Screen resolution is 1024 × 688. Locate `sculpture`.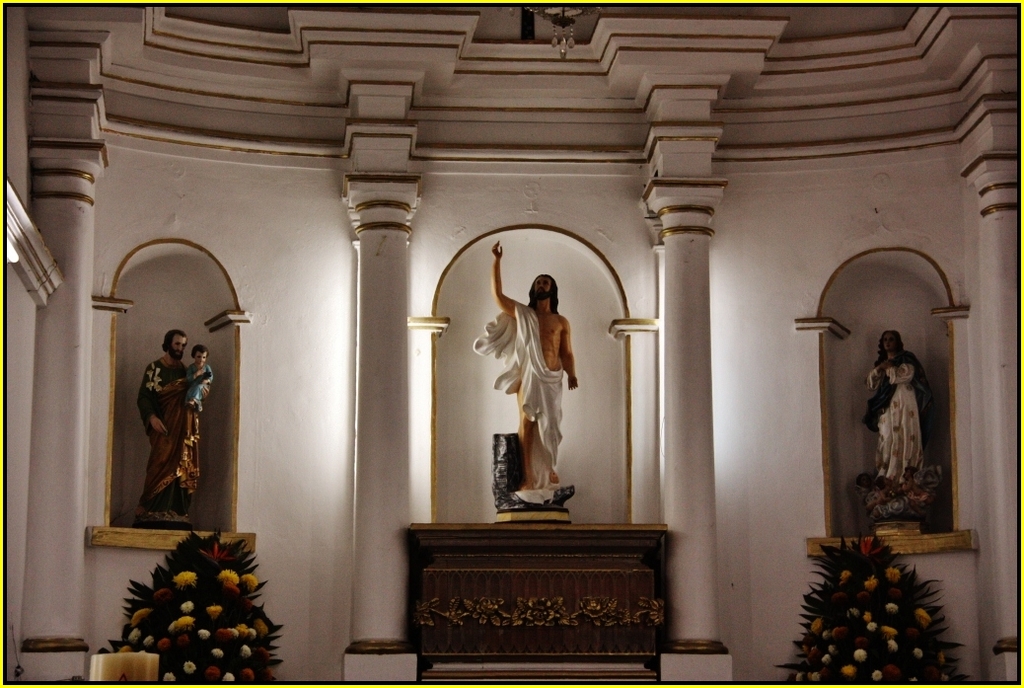
BBox(464, 267, 582, 524).
